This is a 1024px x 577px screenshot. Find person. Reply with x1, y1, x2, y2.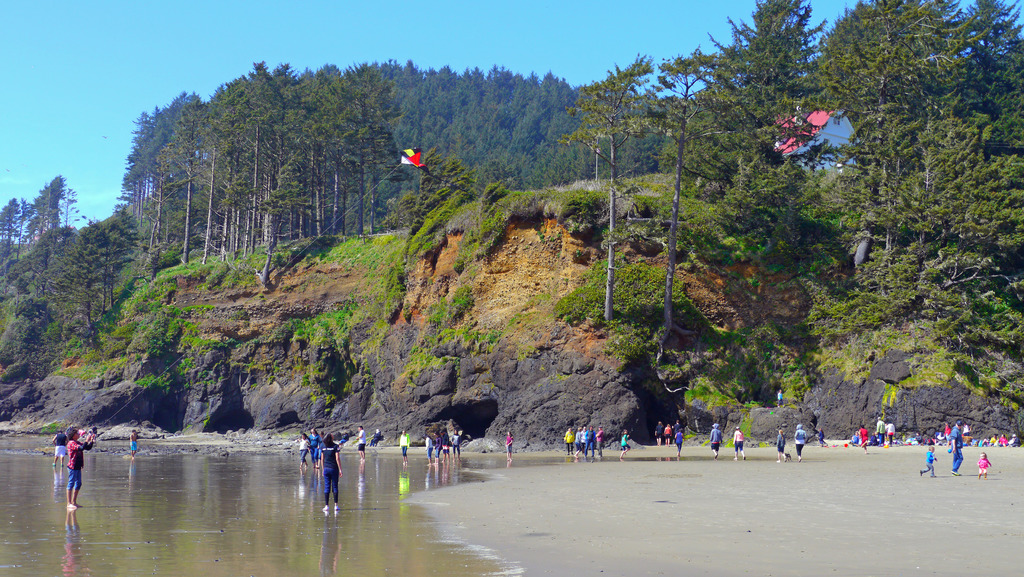
399, 427, 410, 466.
